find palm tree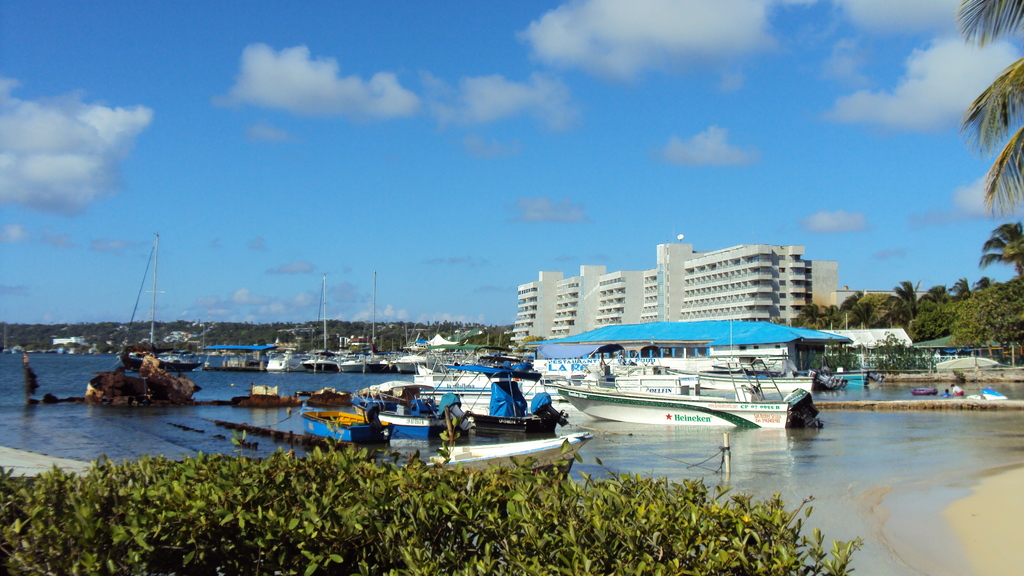
left=951, top=9, right=1019, bottom=285
